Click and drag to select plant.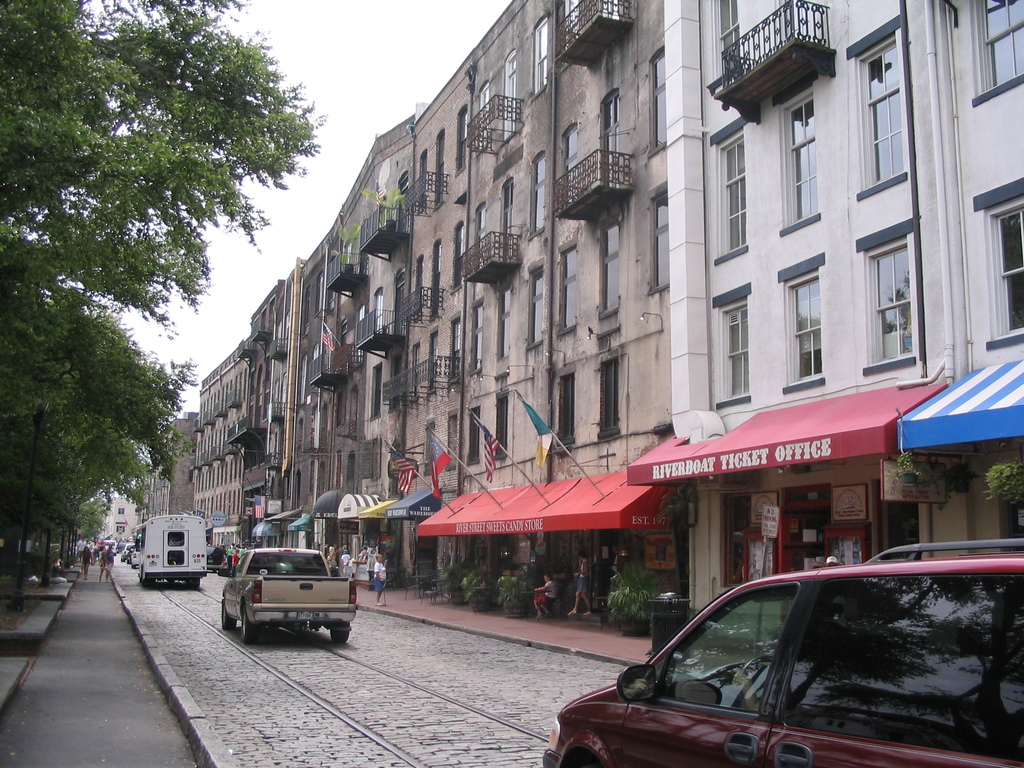
Selection: [left=604, top=560, right=652, bottom=637].
